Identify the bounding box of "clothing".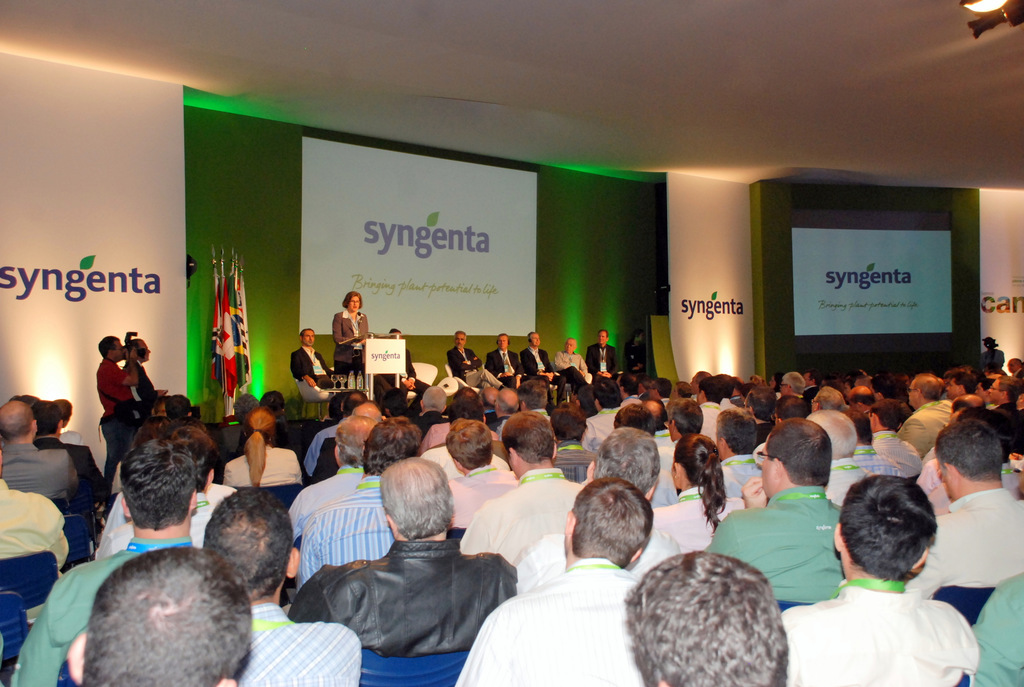
l=518, t=344, r=592, b=406.
